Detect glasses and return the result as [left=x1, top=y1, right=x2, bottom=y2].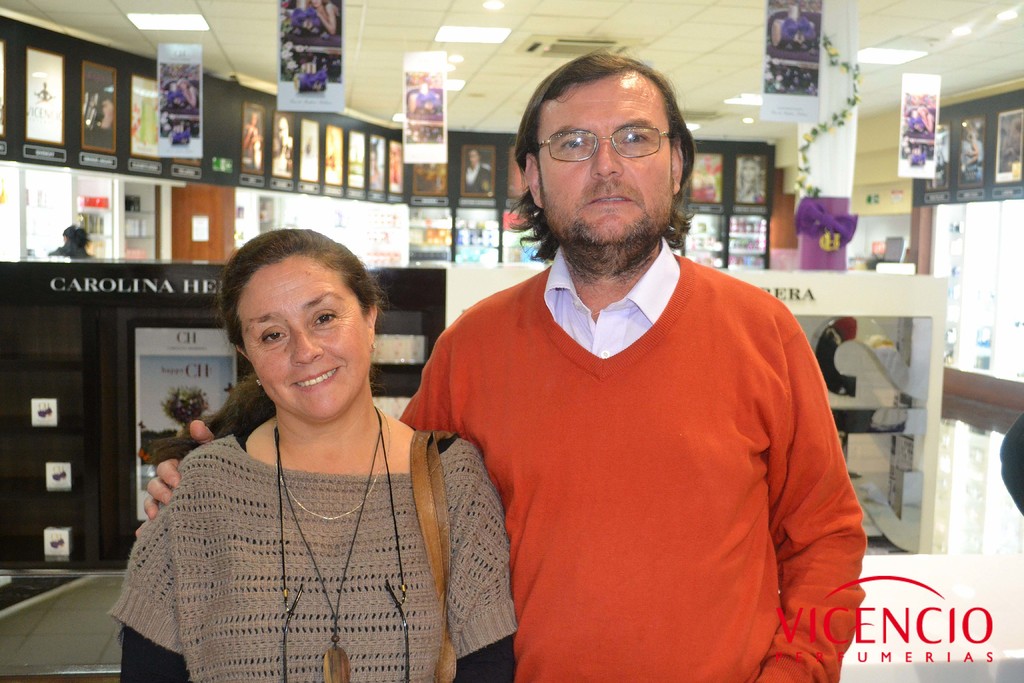
[left=538, top=129, right=667, bottom=164].
